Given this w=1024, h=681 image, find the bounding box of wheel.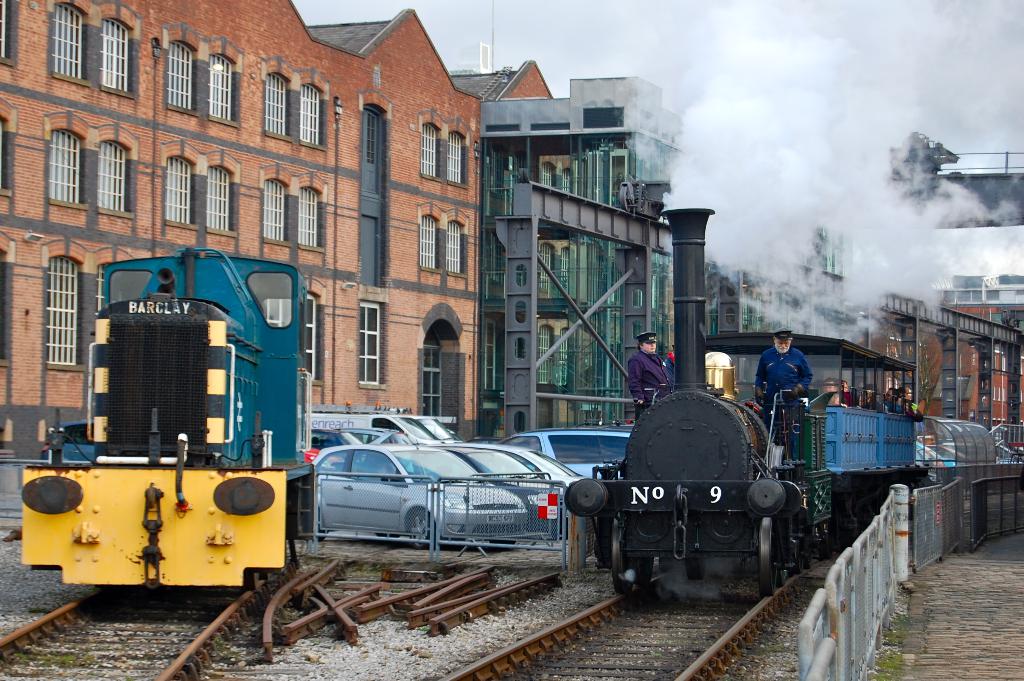
rect(778, 569, 788, 583).
